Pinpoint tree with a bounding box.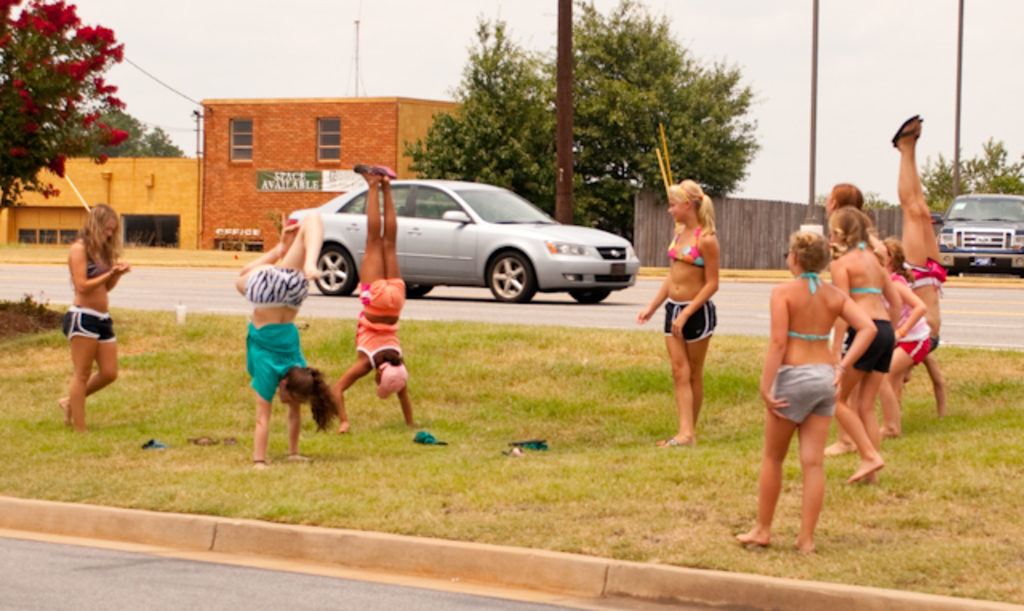
x1=5, y1=2, x2=139, y2=194.
